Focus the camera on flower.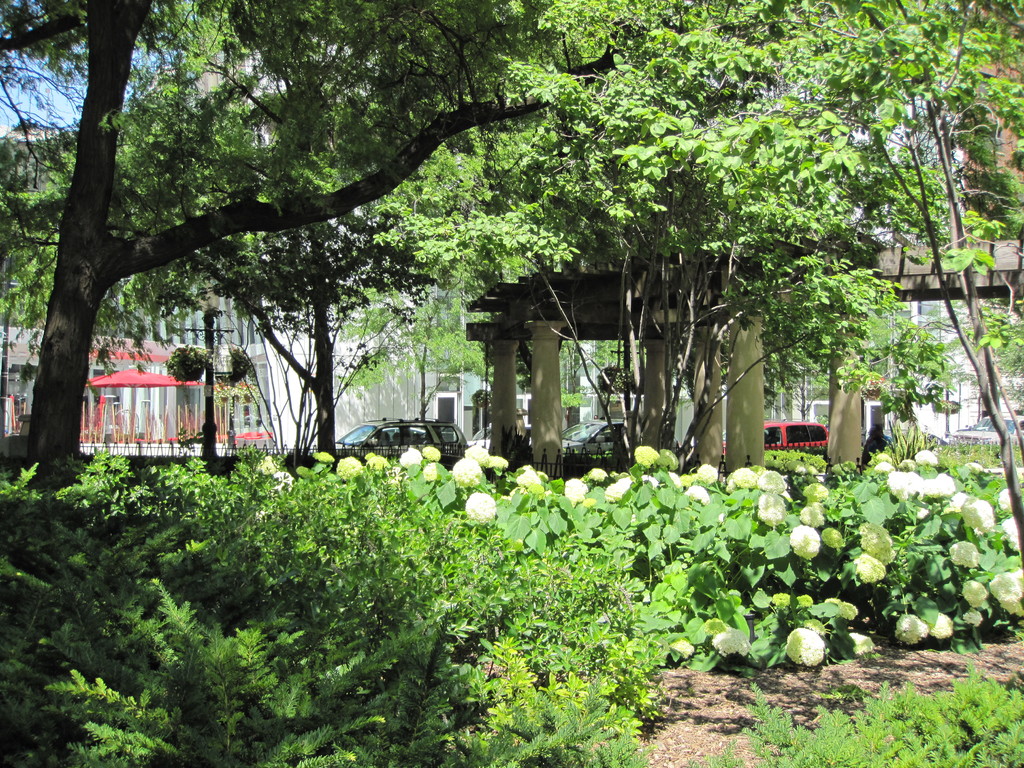
Focus region: l=990, t=574, r=1022, b=600.
